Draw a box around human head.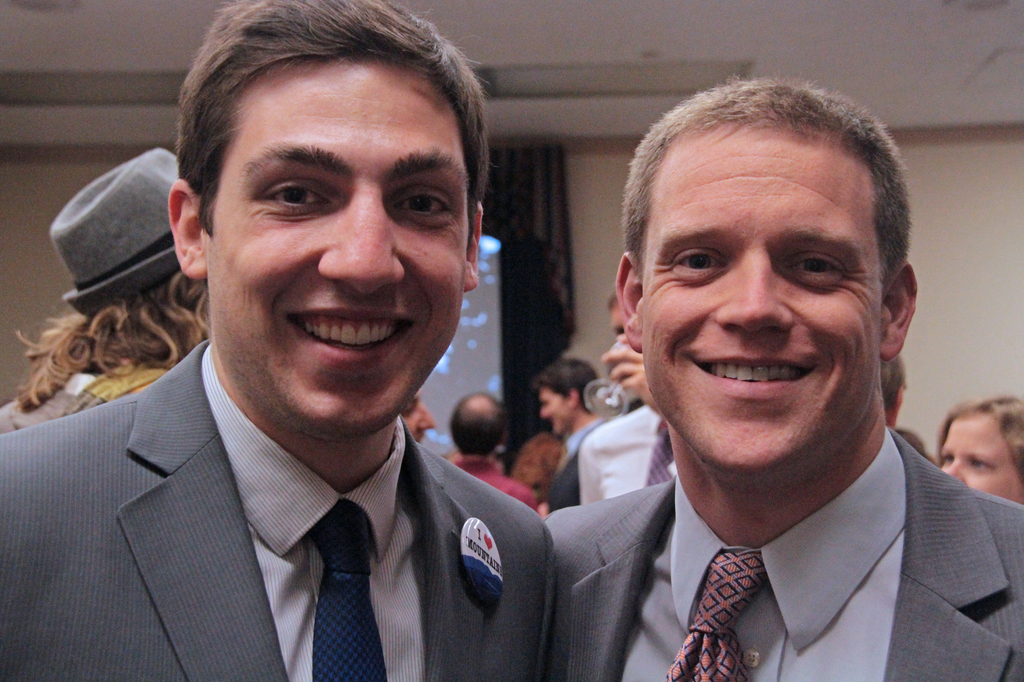
<region>397, 390, 435, 445</region>.
